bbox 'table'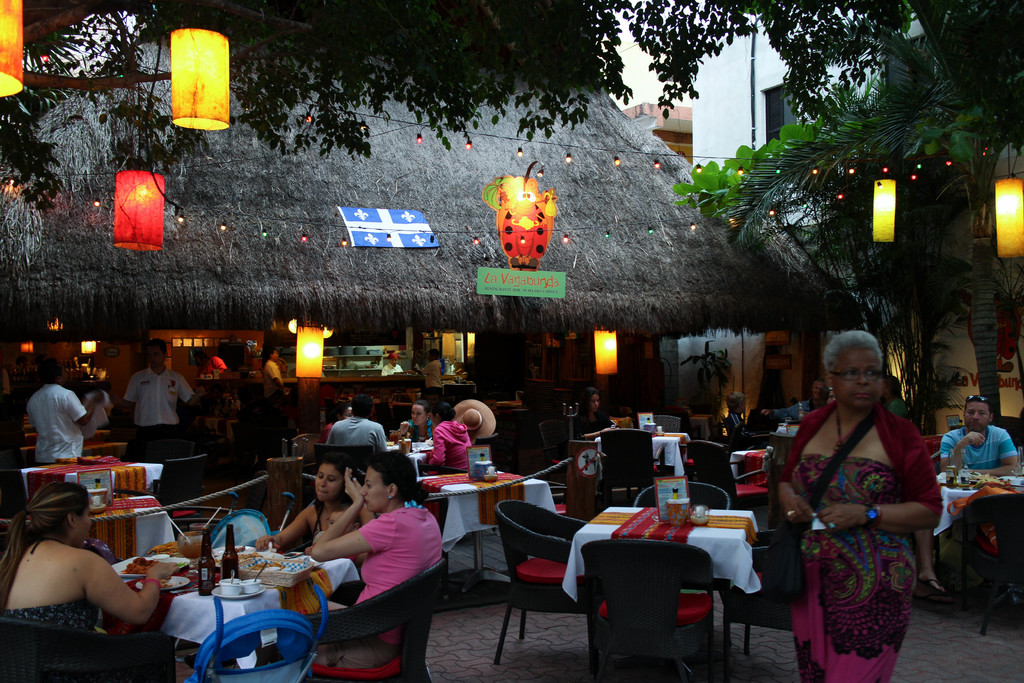
Rect(79, 496, 174, 562)
